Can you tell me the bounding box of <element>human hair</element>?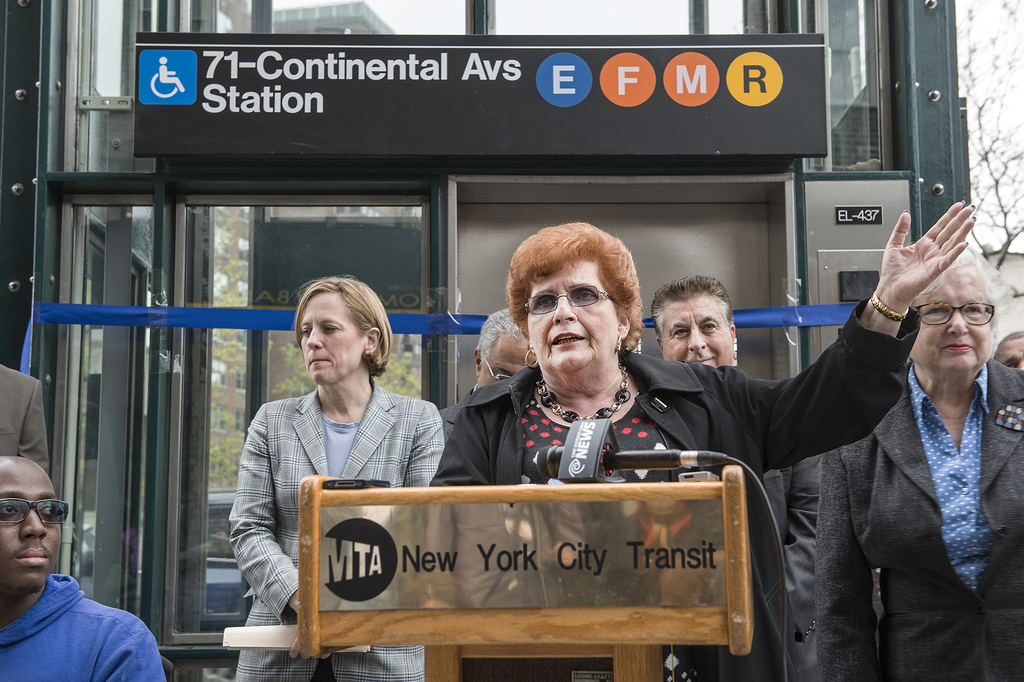
box(513, 221, 644, 369).
